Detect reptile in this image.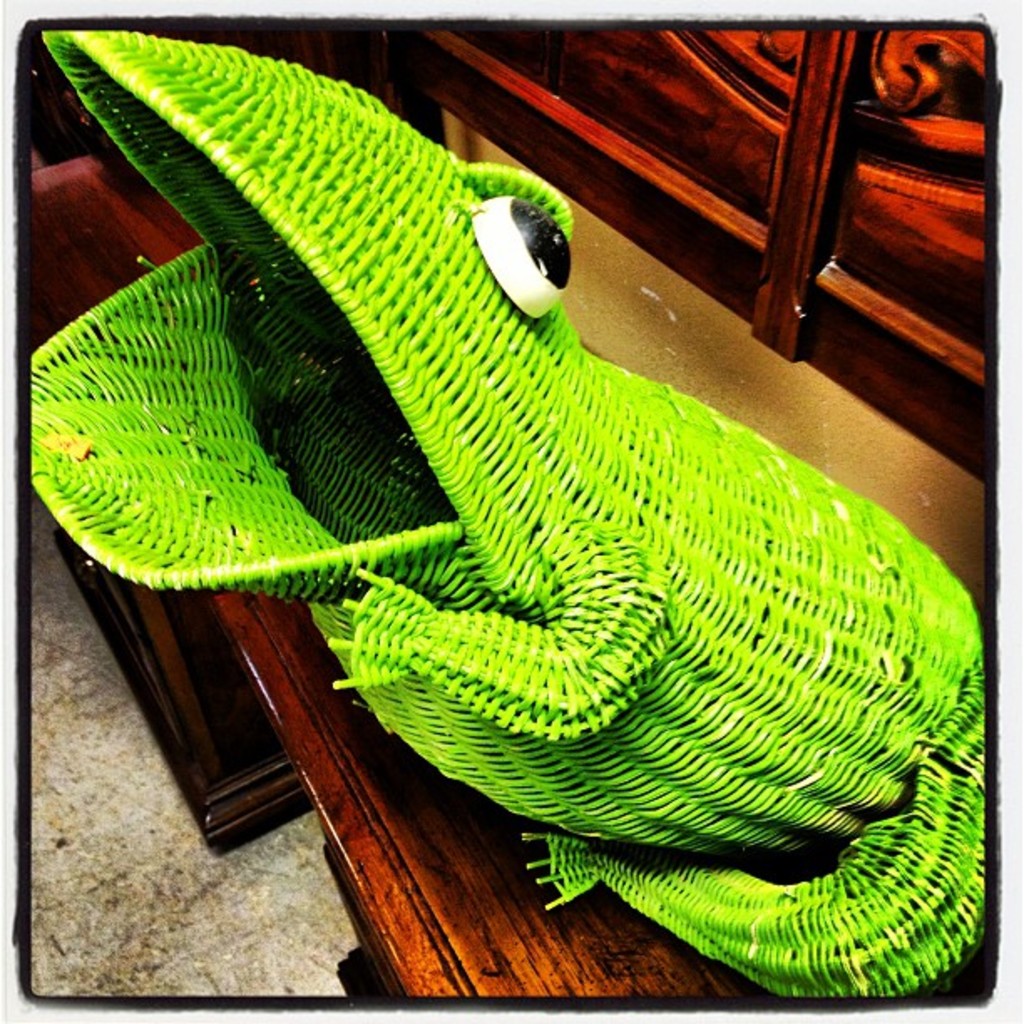
Detection: bbox=[28, 23, 982, 996].
